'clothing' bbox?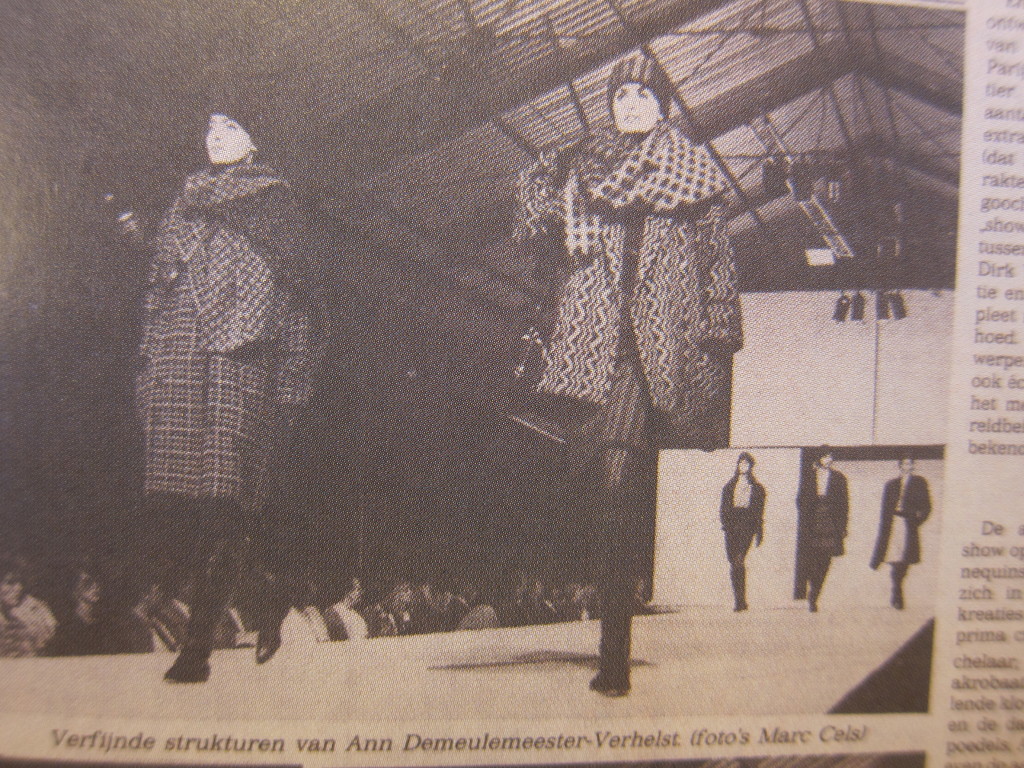
BBox(48, 612, 126, 658)
